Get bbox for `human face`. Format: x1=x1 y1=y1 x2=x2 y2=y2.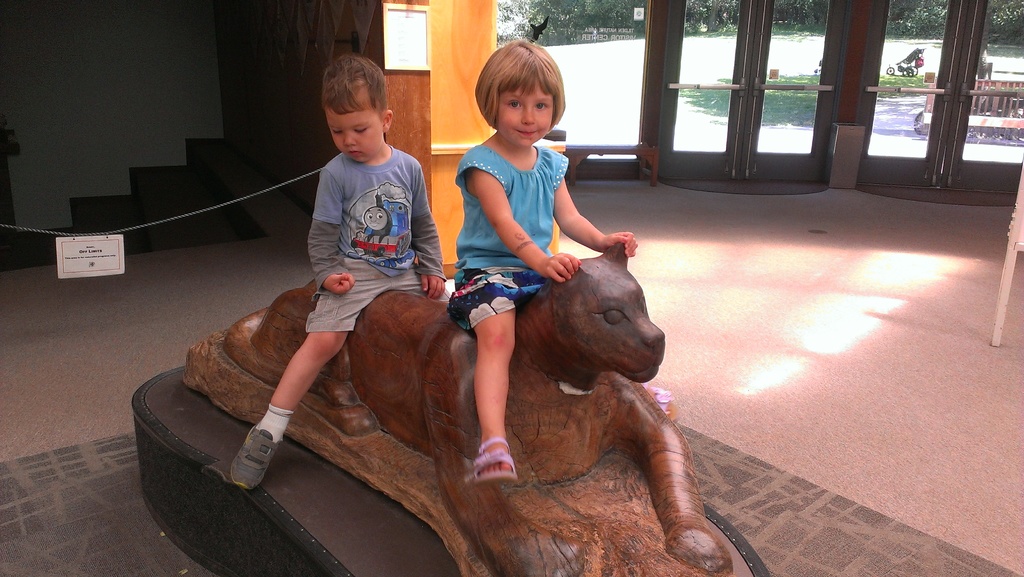
x1=490 y1=78 x2=548 y2=149.
